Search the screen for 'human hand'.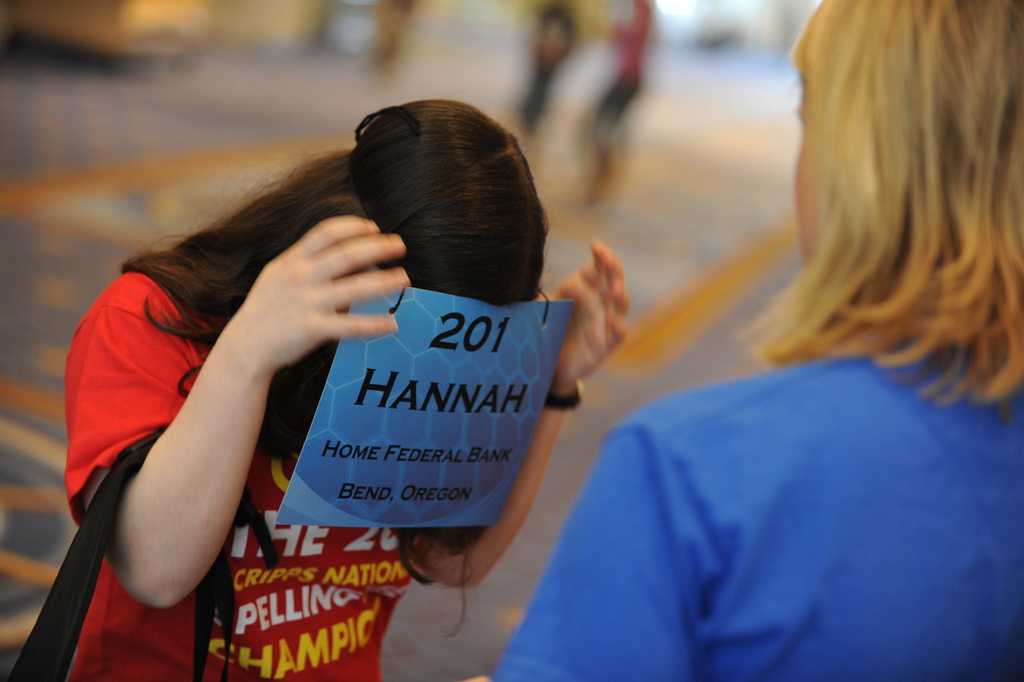
Found at 193:225:409:389.
